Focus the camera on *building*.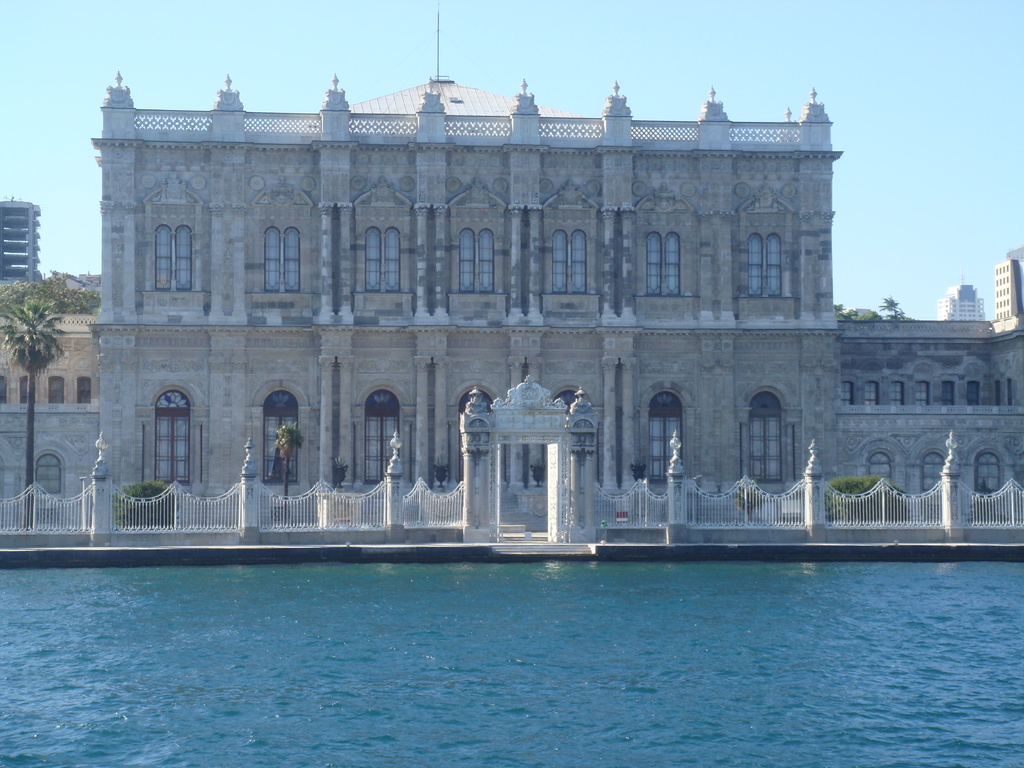
Focus region: bbox(3, 0, 1023, 529).
